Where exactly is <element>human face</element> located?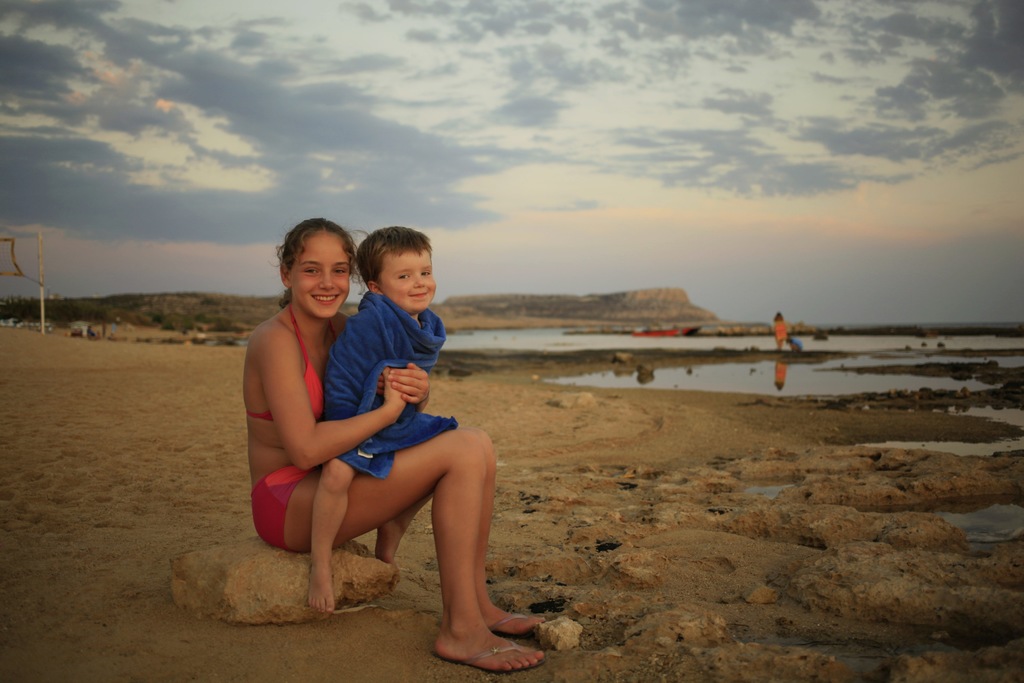
Its bounding box is l=291, t=235, r=350, b=315.
